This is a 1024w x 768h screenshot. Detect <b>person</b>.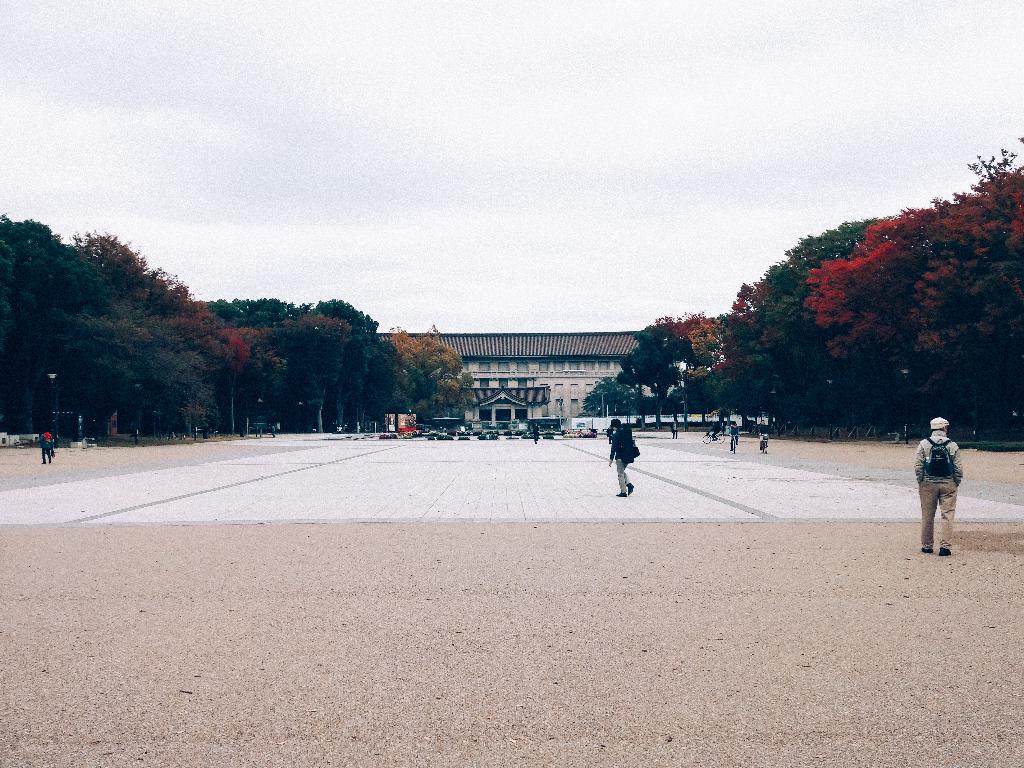
bbox=[533, 420, 542, 441].
